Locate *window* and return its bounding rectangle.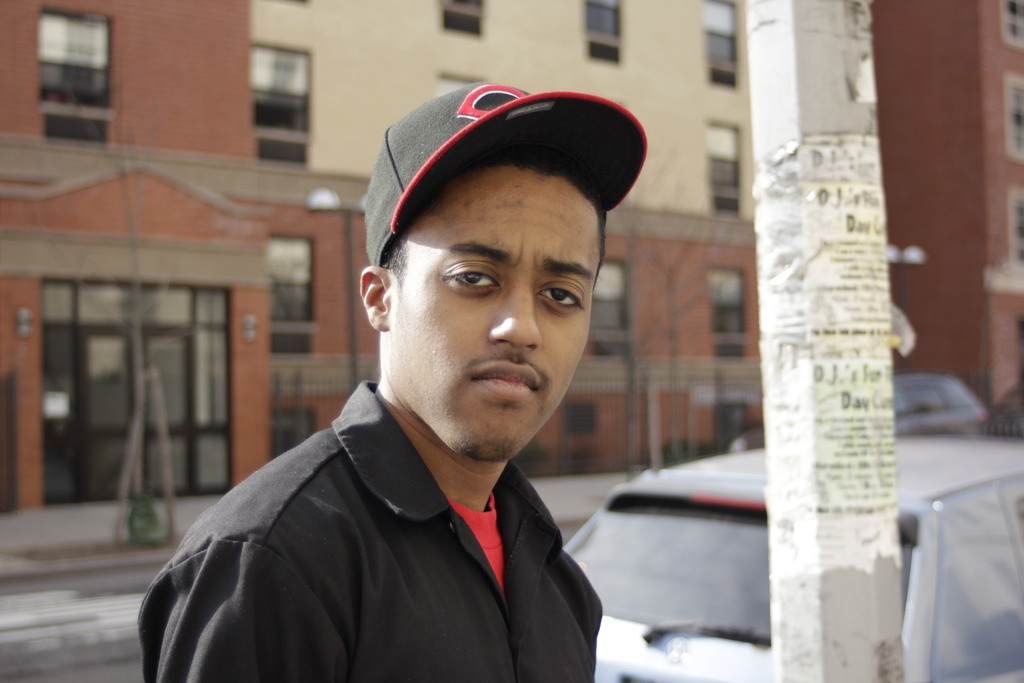
locate(24, 10, 104, 108).
